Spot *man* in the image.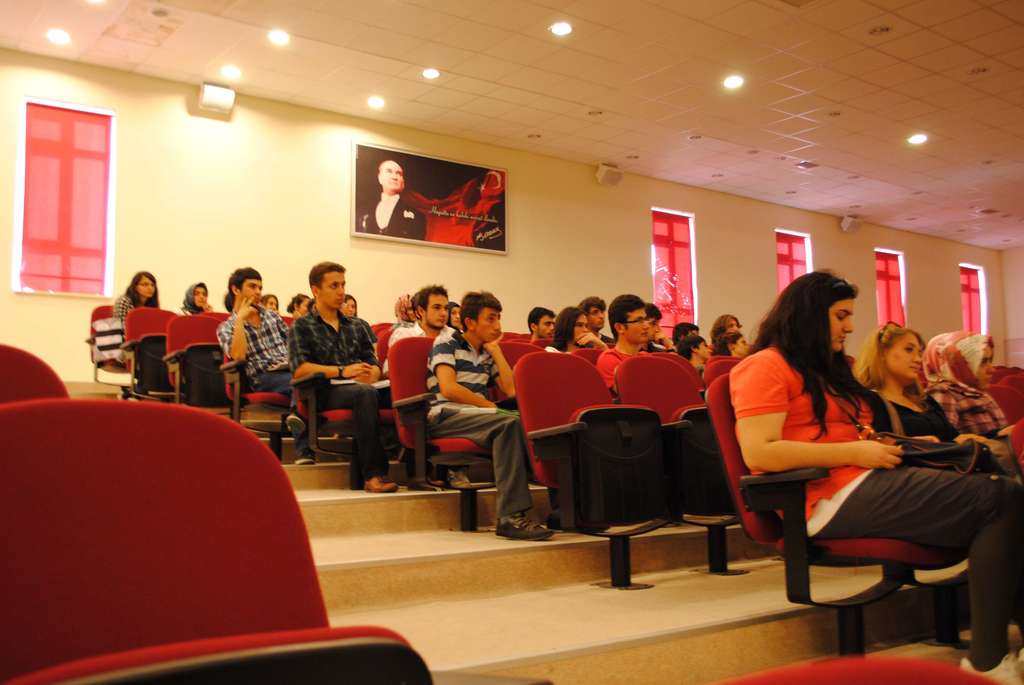
*man* found at <box>711,312,740,345</box>.
